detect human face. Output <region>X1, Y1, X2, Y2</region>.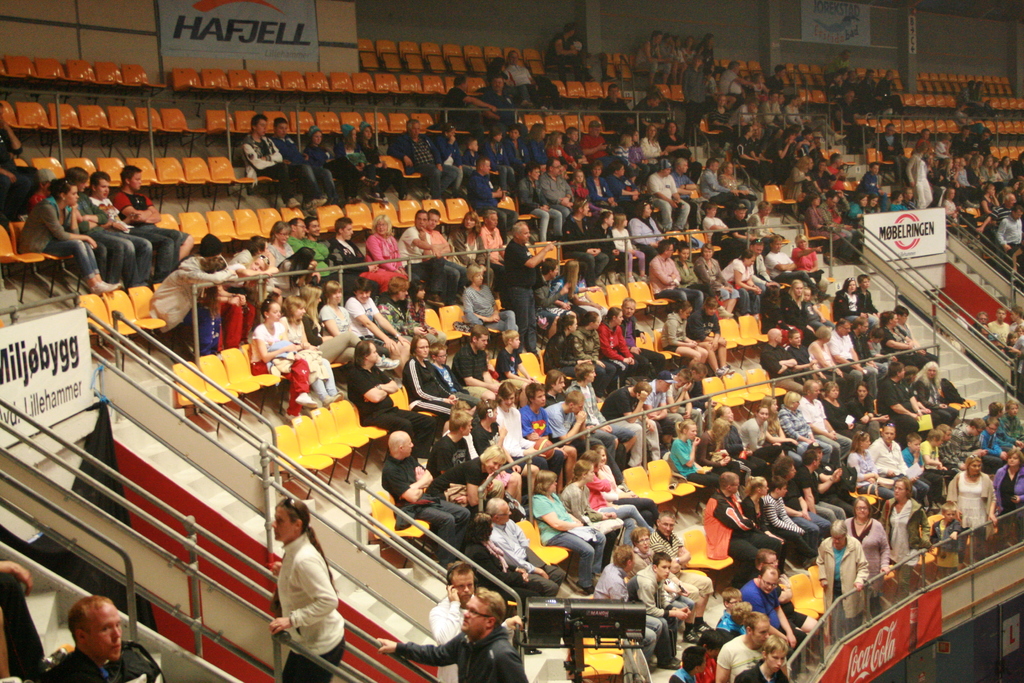
<region>416, 341, 429, 357</region>.
